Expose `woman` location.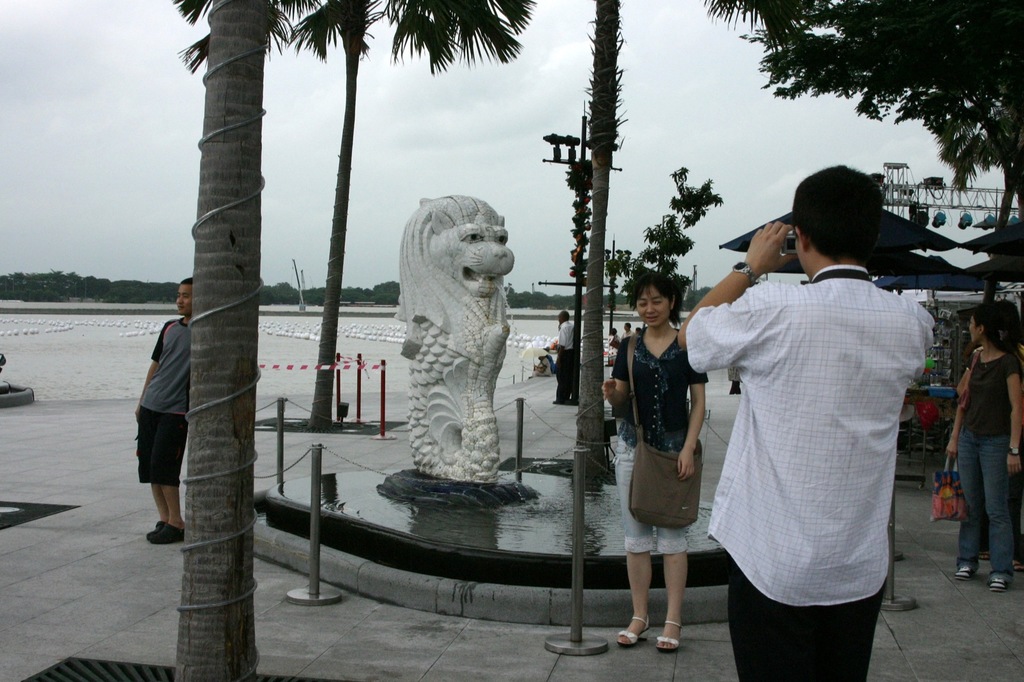
Exposed at {"x1": 945, "y1": 308, "x2": 1023, "y2": 596}.
